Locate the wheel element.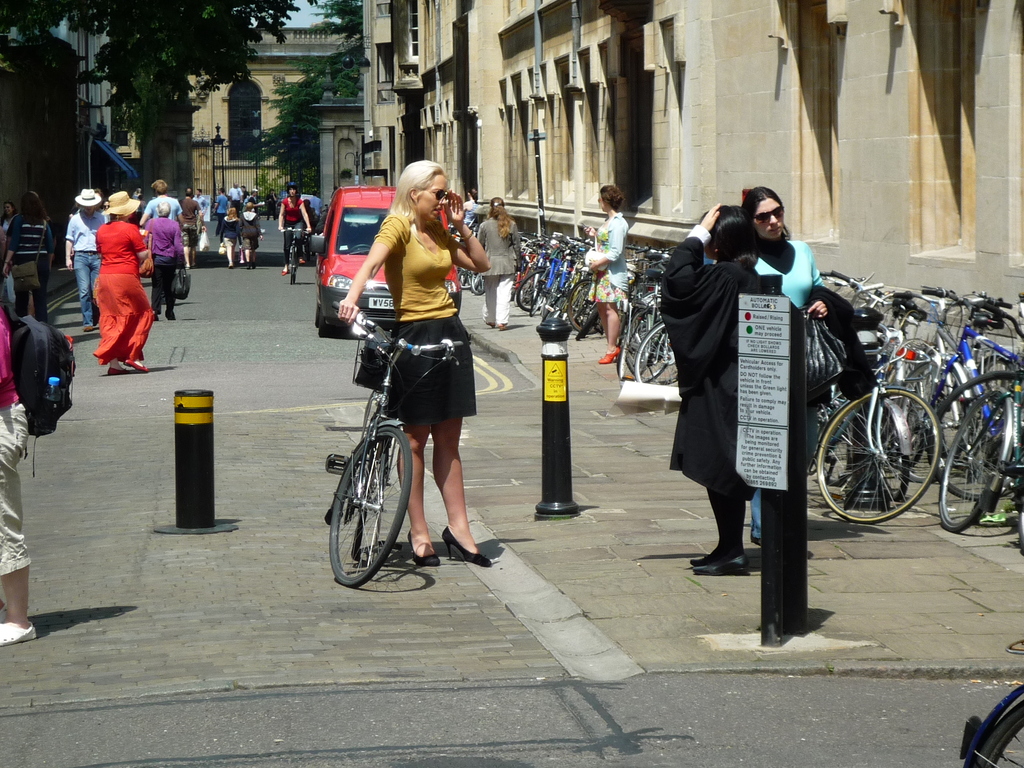
Element bbox: bbox(314, 425, 414, 593).
